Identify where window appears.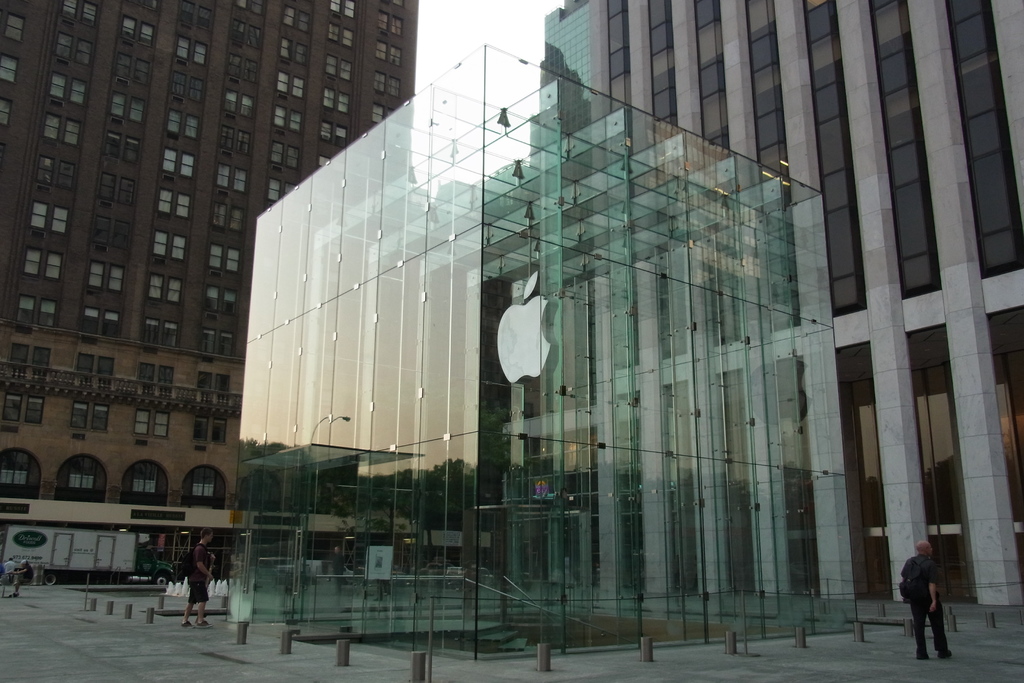
Appears at [x1=79, y1=38, x2=99, y2=68].
